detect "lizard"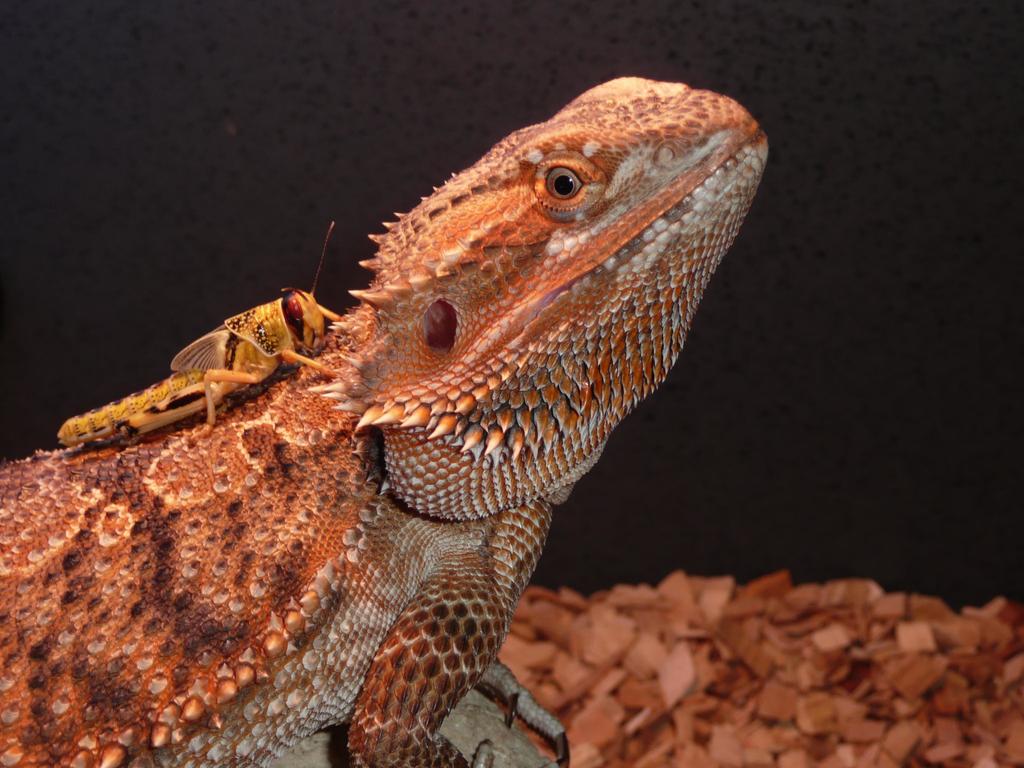
x1=25, y1=82, x2=755, y2=767
